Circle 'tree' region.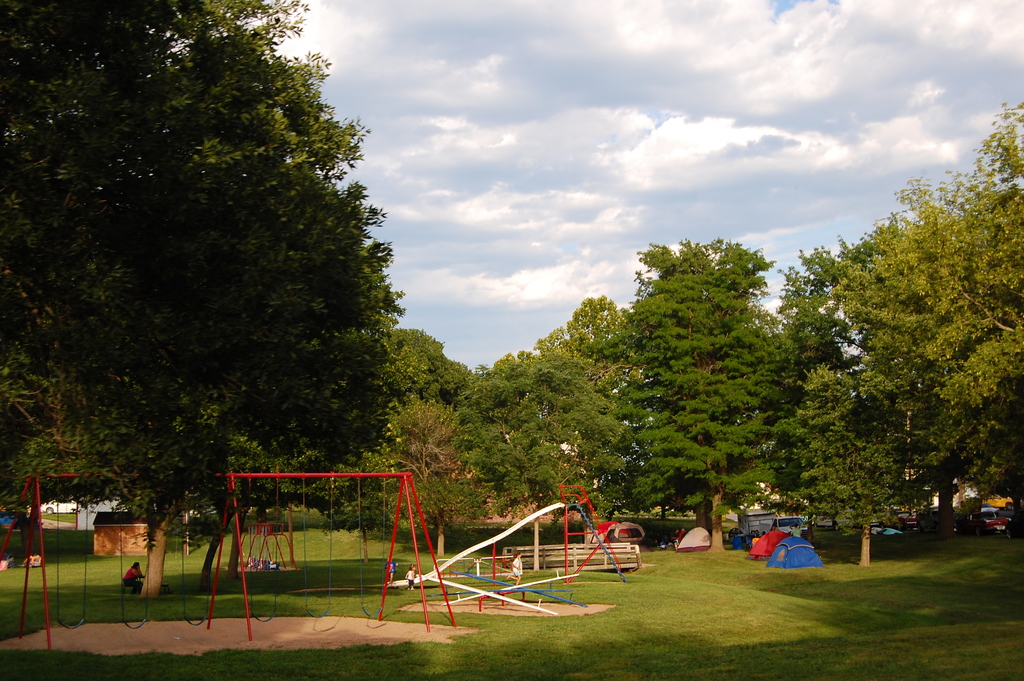
Region: bbox=(767, 220, 906, 561).
